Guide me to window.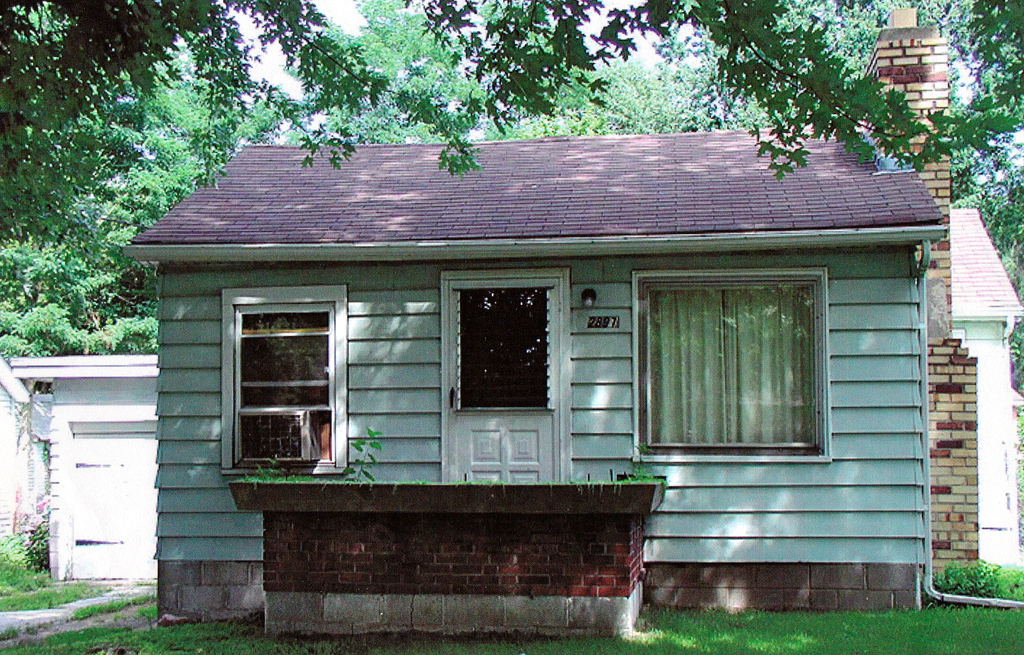
Guidance: box(224, 288, 343, 465).
